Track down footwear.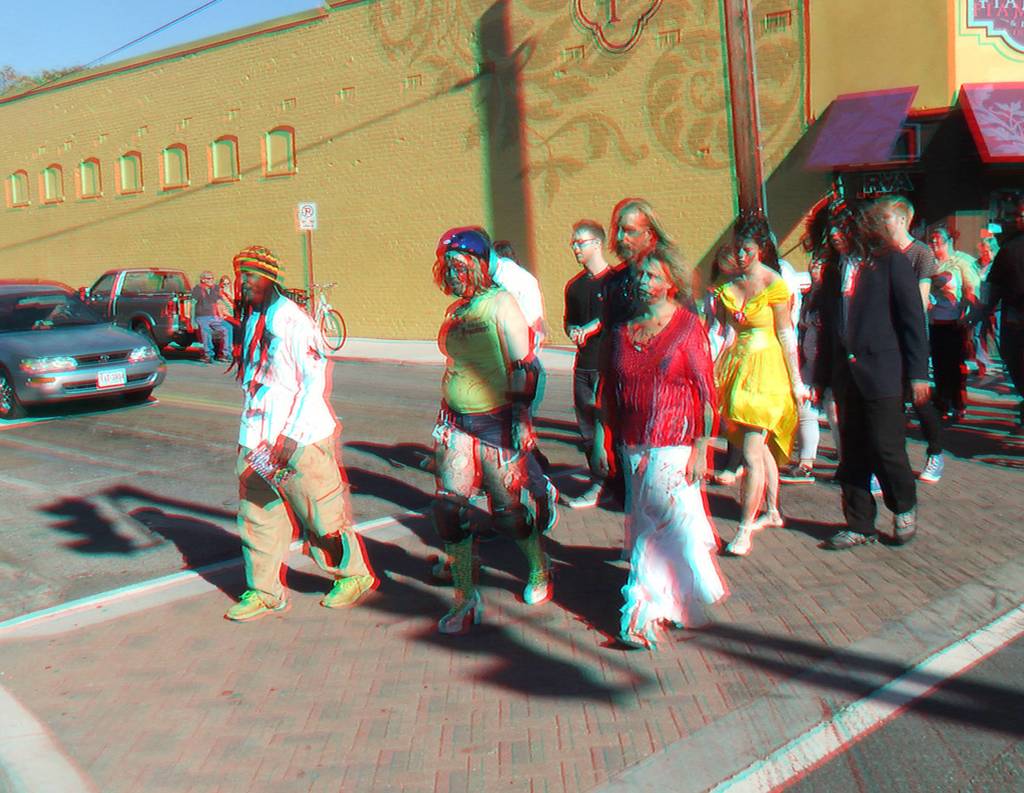
Tracked to left=319, top=580, right=376, bottom=609.
